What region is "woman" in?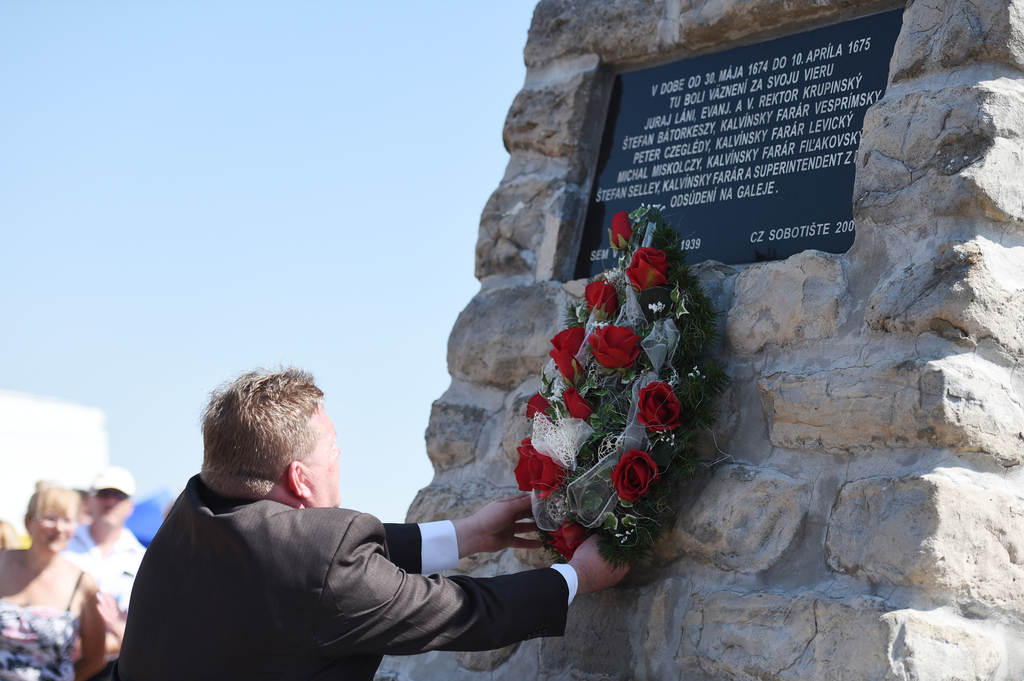
[x1=0, y1=482, x2=111, y2=680].
